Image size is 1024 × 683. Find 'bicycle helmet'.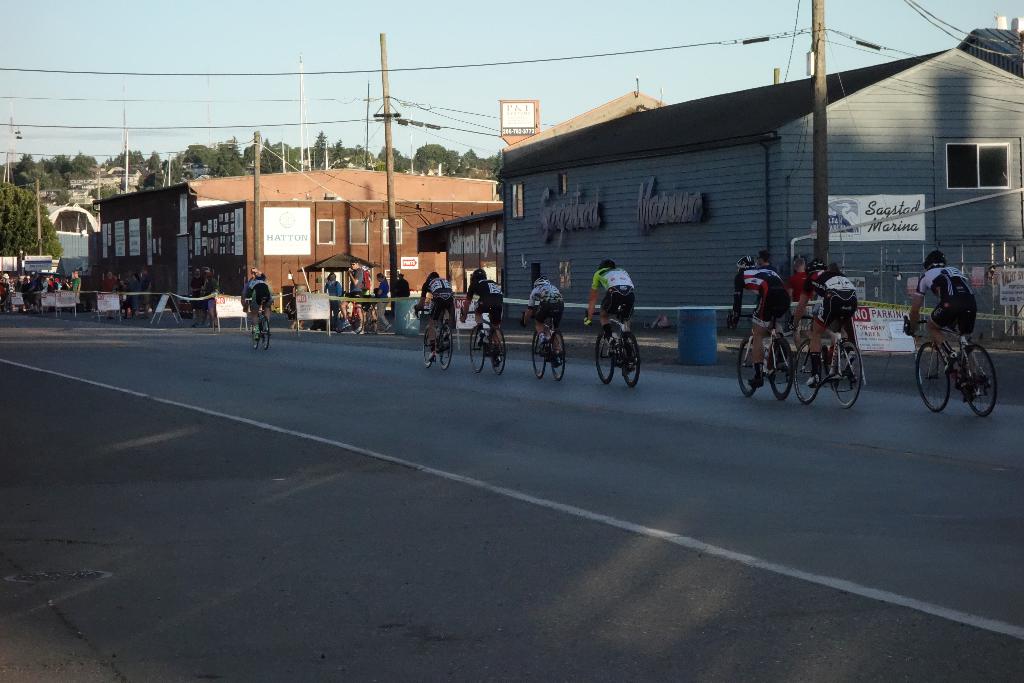
[left=428, top=274, right=439, bottom=277].
